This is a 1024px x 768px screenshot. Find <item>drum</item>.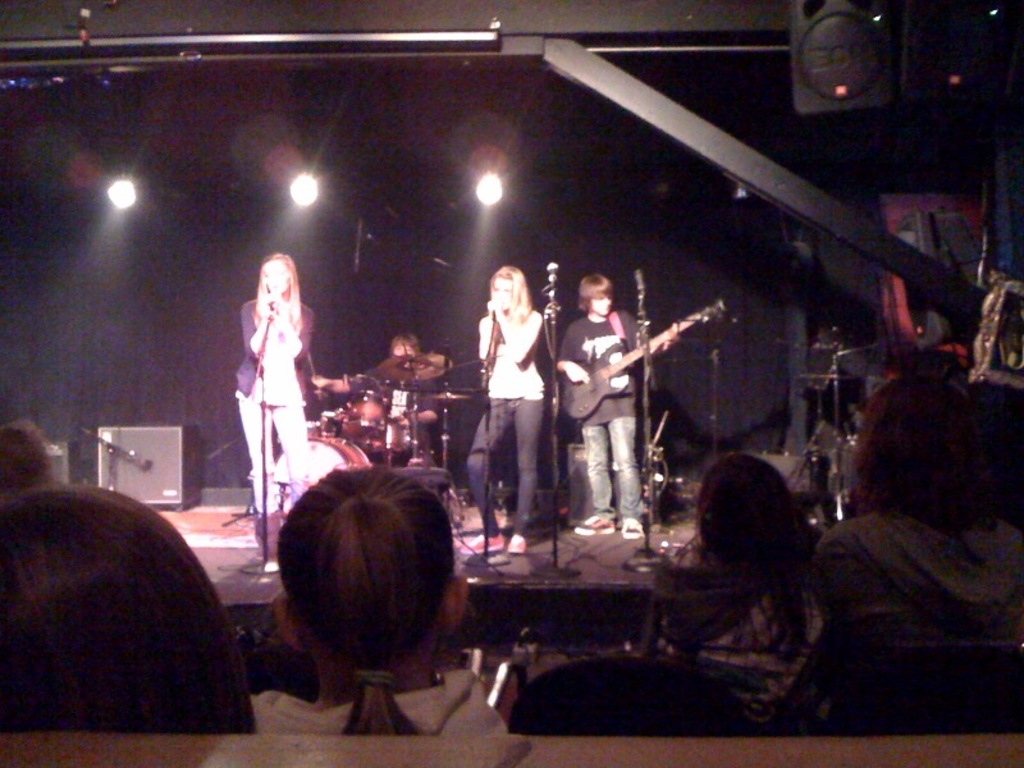
Bounding box: <bbox>338, 392, 393, 448</bbox>.
